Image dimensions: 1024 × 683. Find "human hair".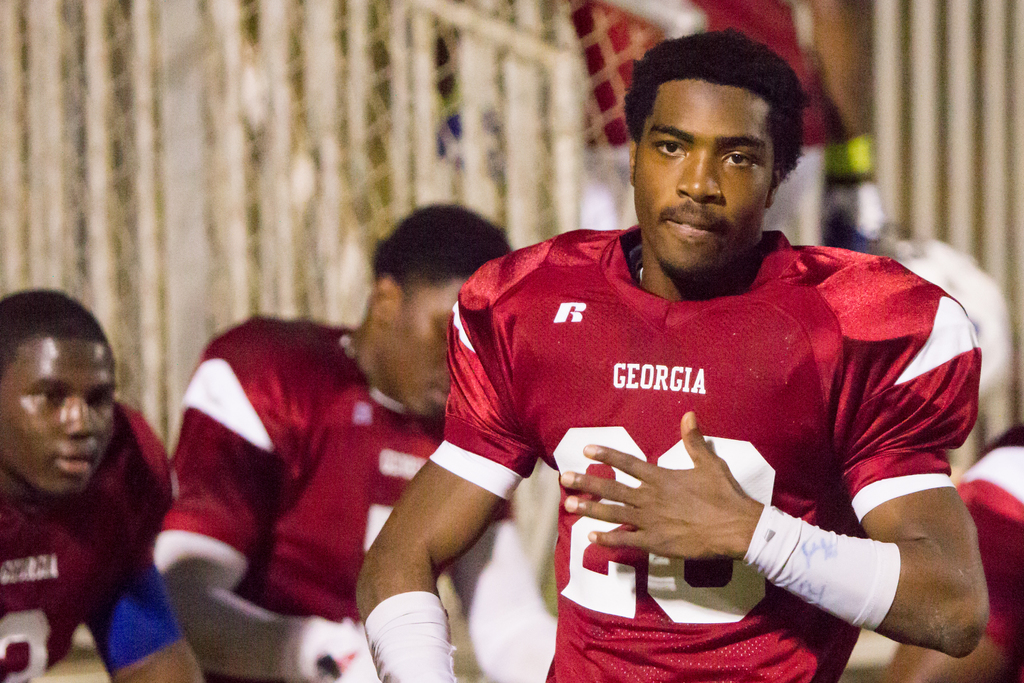
region(0, 289, 108, 386).
